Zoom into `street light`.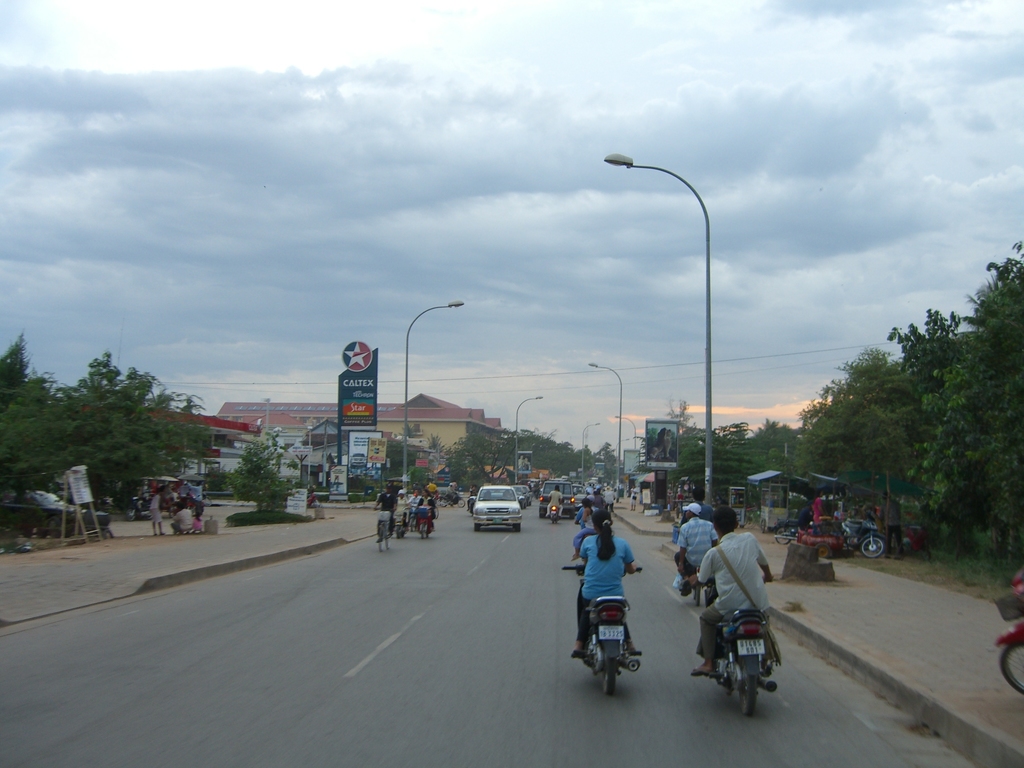
Zoom target: <box>579,420,602,484</box>.
